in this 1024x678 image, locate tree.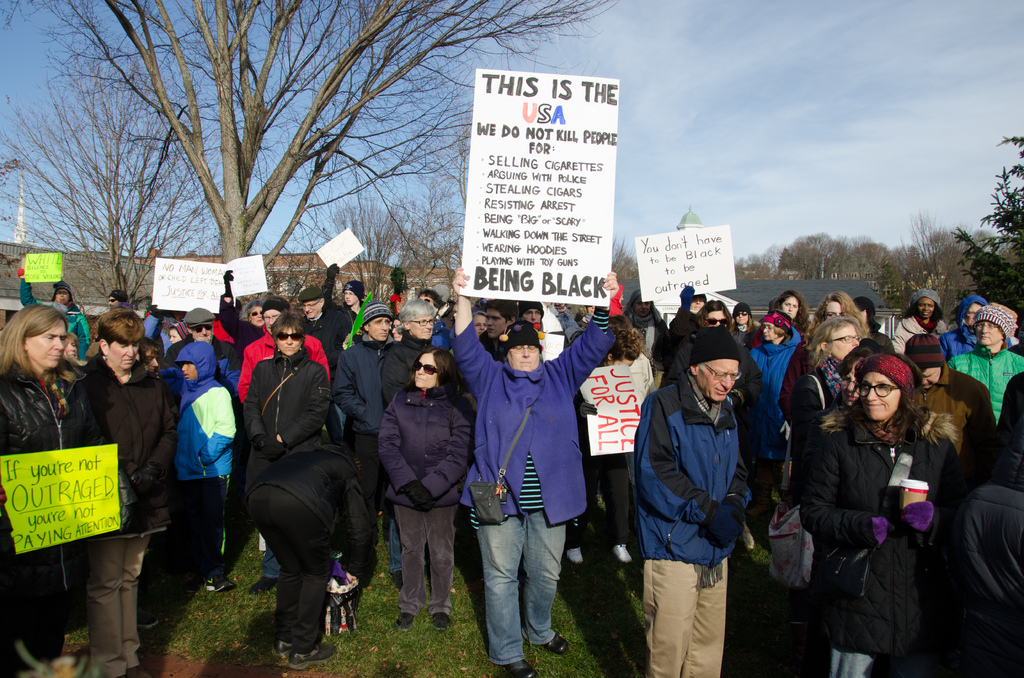
Bounding box: <region>287, 202, 445, 314</region>.
